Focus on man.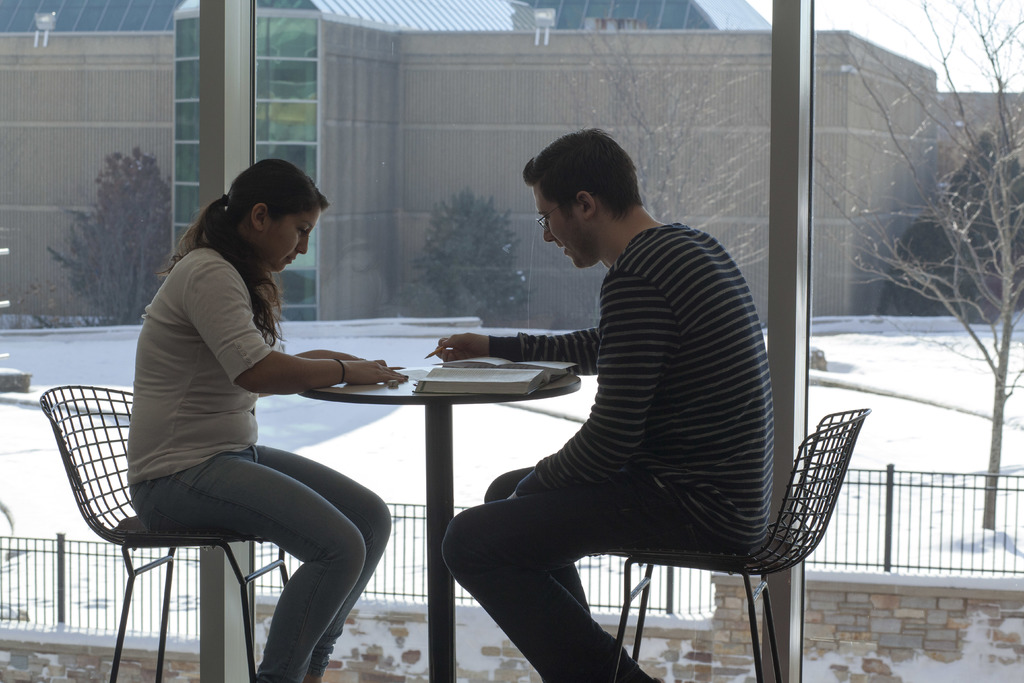
Focused at crop(443, 136, 831, 657).
